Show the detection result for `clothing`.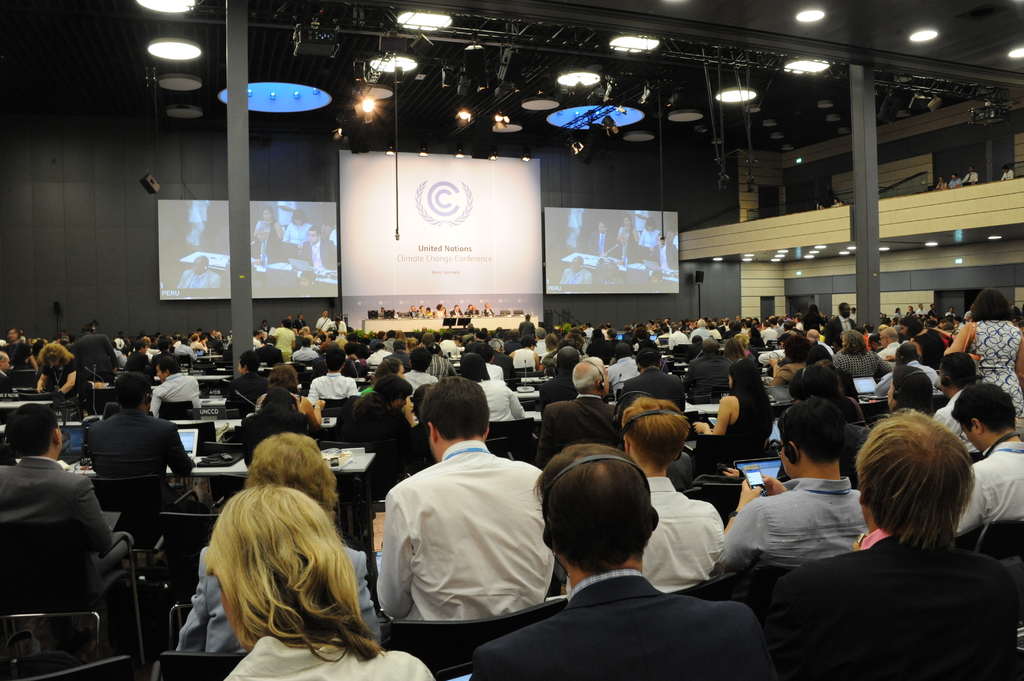
Rect(296, 241, 337, 269).
